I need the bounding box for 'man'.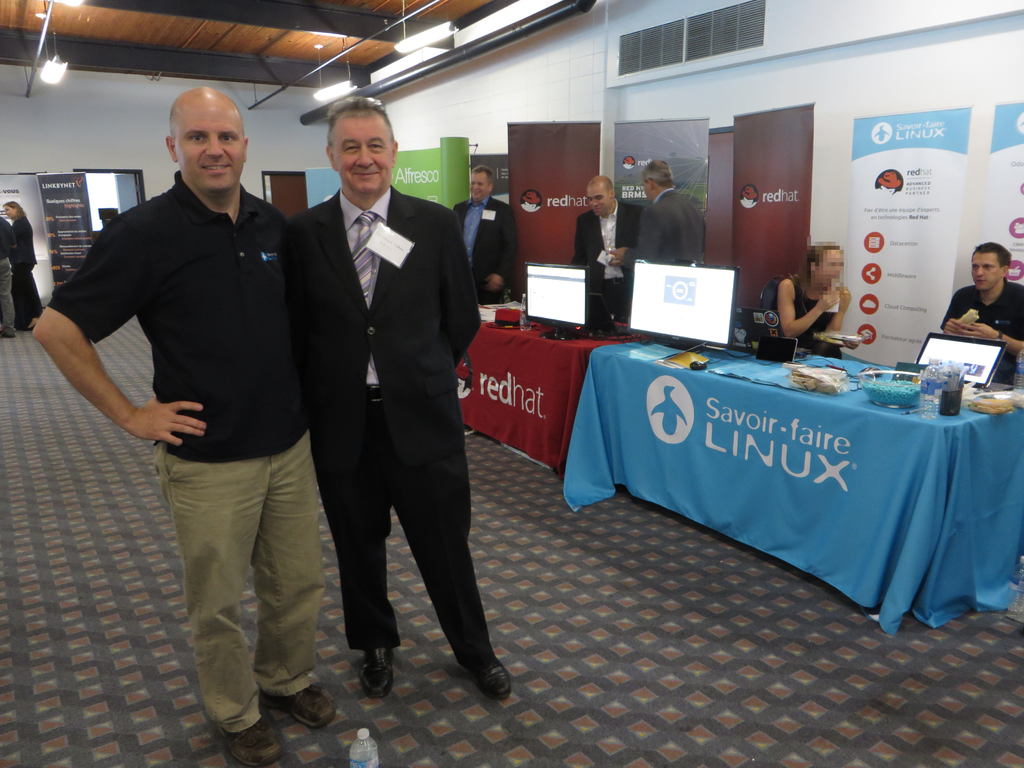
Here it is: 572 176 644 325.
